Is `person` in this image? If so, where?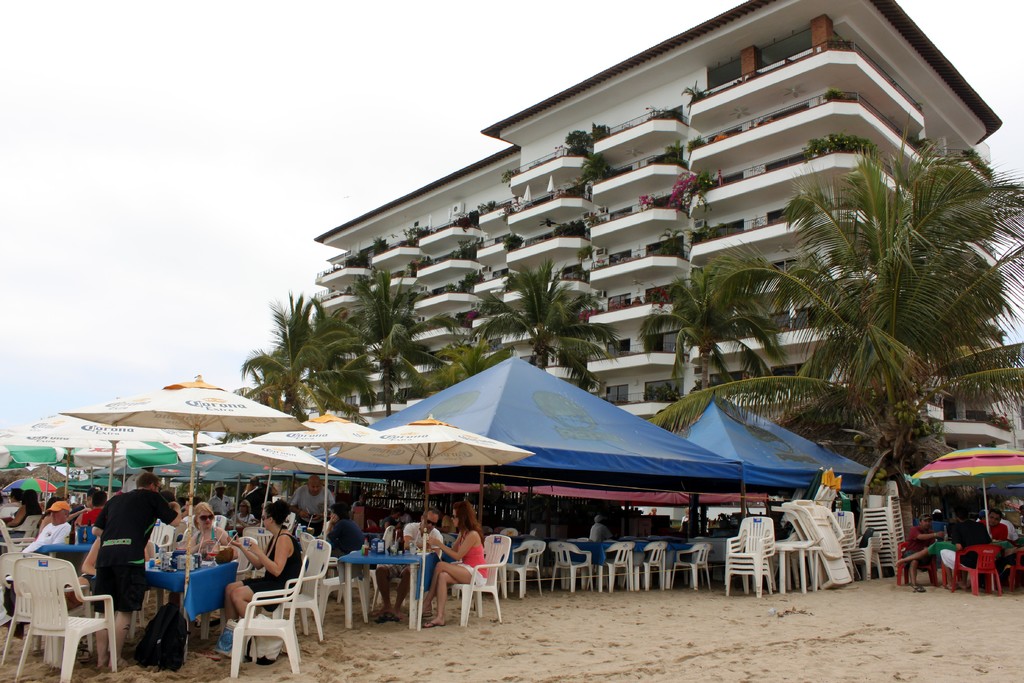
Yes, at <region>93, 473, 183, 670</region>.
